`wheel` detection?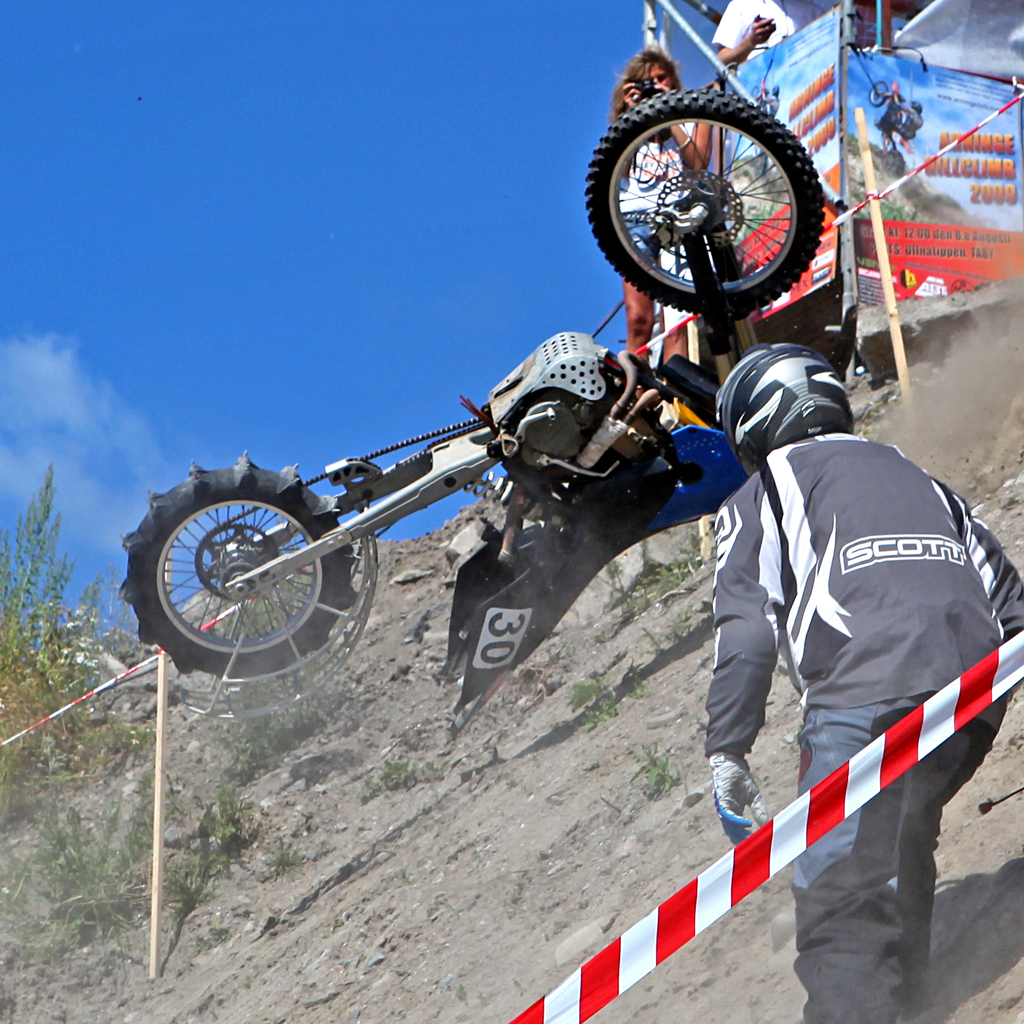
x1=583 y1=83 x2=824 y2=323
